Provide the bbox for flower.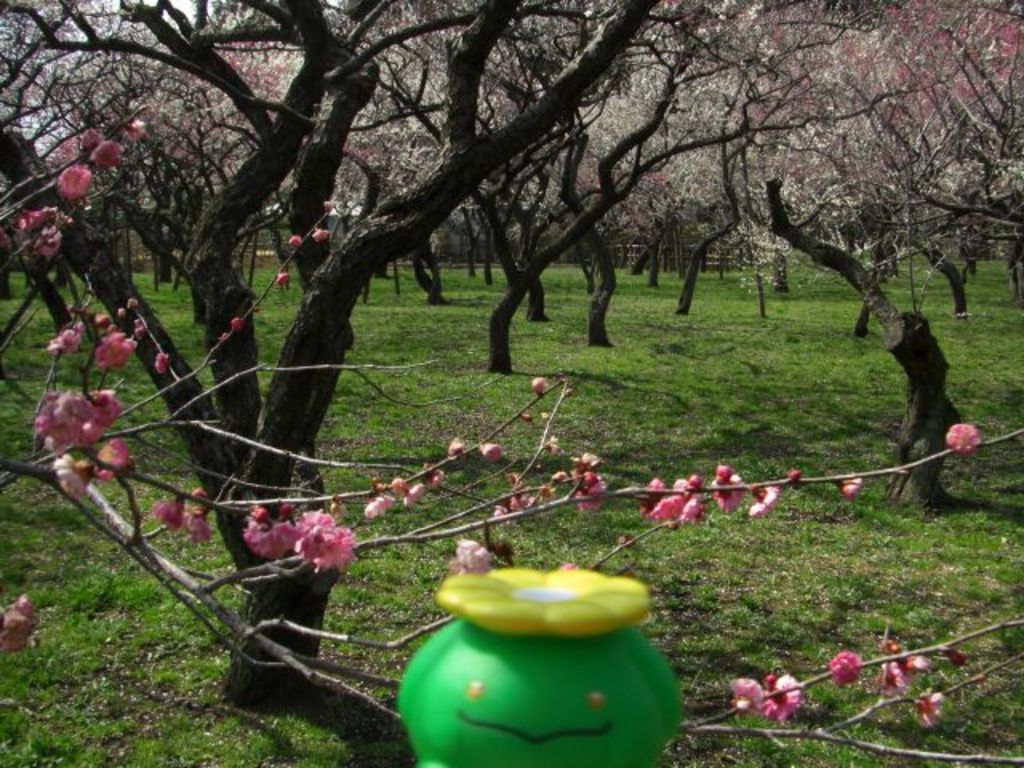
bbox(294, 229, 306, 246).
